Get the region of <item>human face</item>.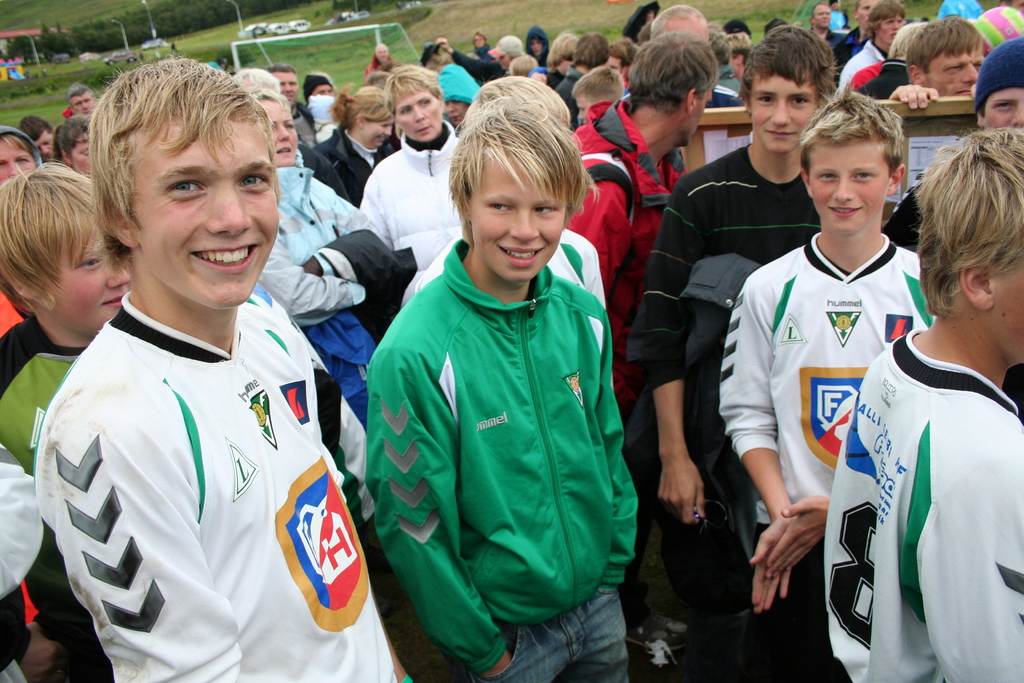
x1=0 y1=140 x2=35 y2=183.
